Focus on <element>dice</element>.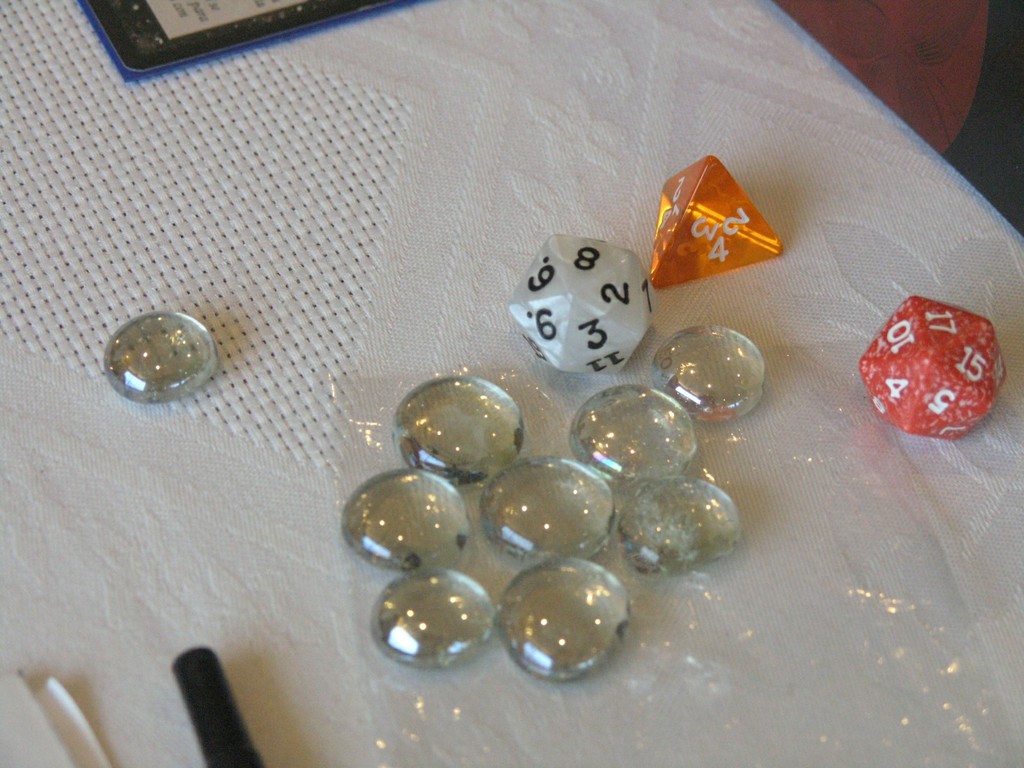
Focused at [x1=649, y1=155, x2=784, y2=289].
